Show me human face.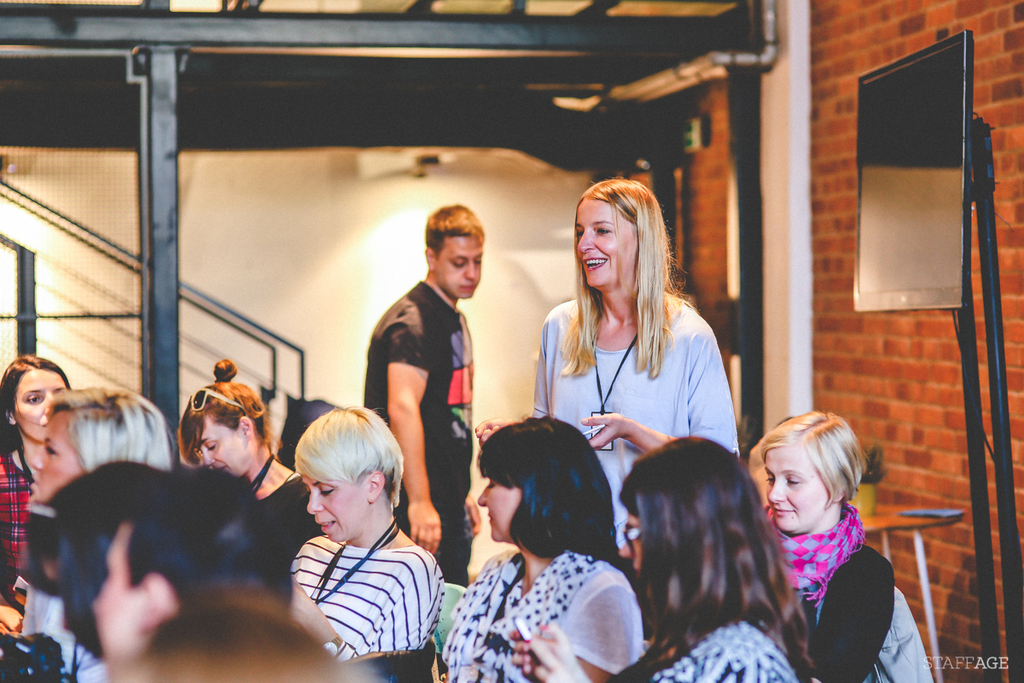
human face is here: 473, 475, 528, 549.
